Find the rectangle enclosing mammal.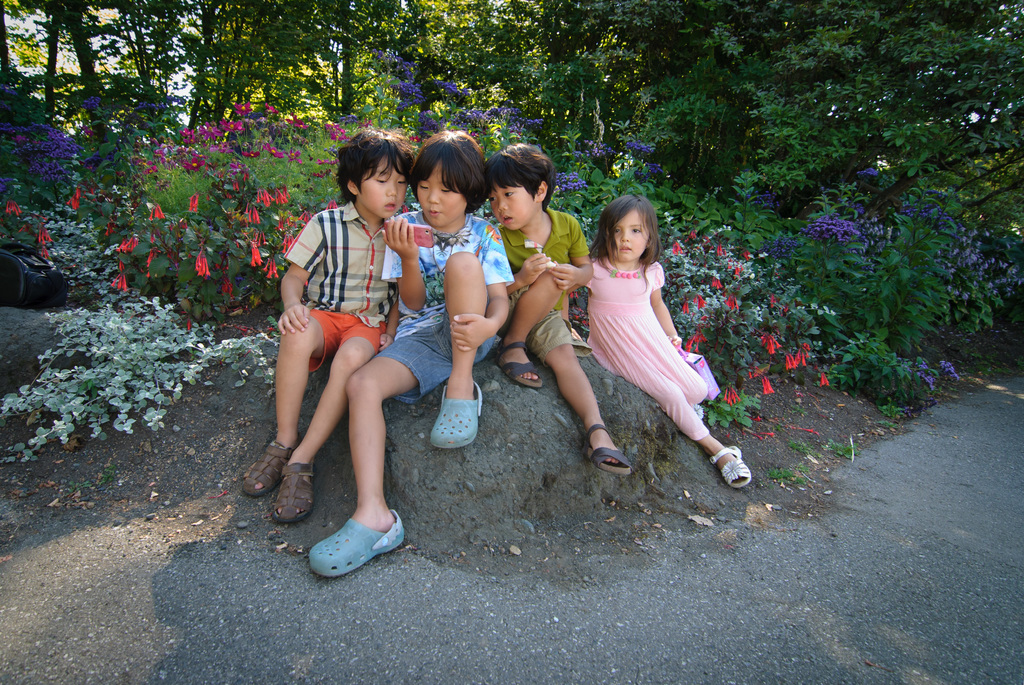
<box>584,191,751,485</box>.
